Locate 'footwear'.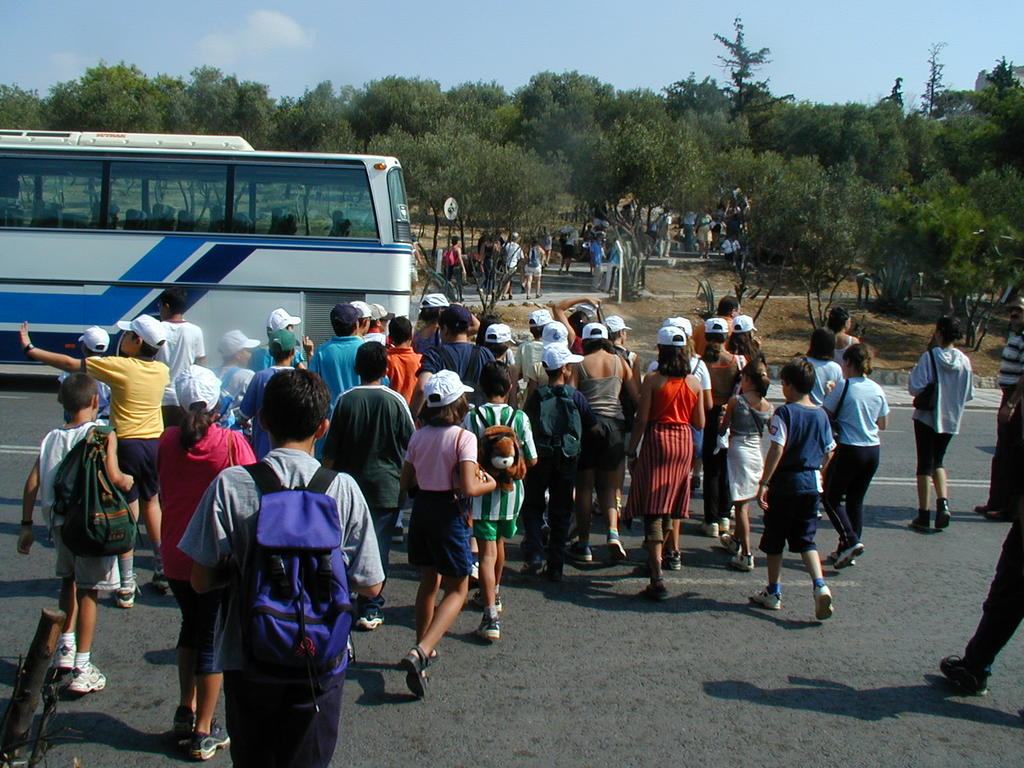
Bounding box: l=563, t=540, r=592, b=562.
